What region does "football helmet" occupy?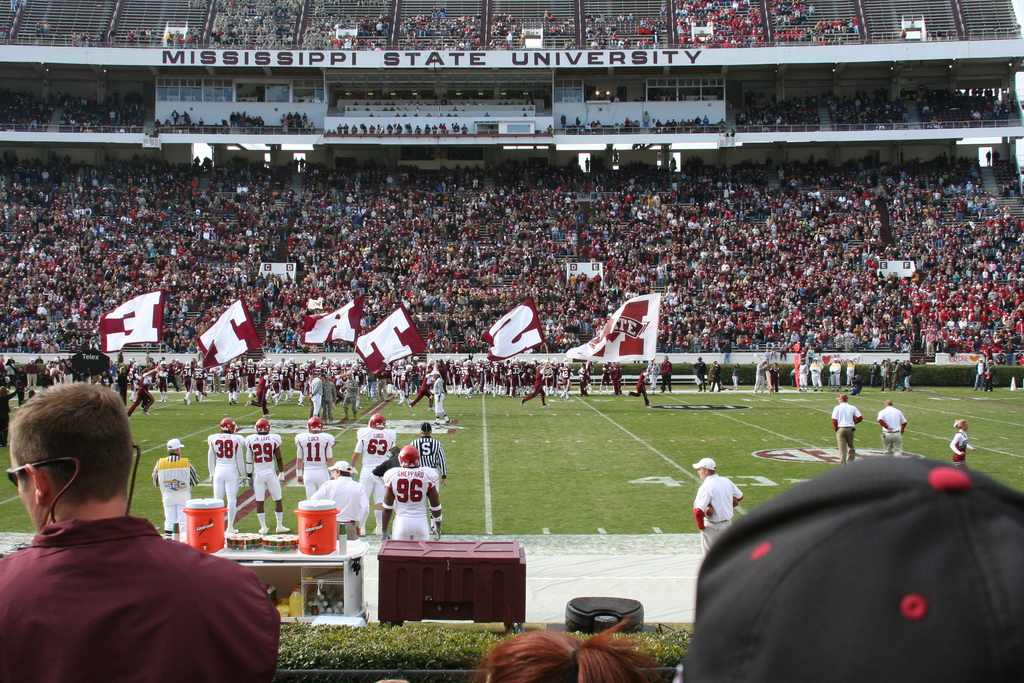
BBox(253, 413, 273, 436).
